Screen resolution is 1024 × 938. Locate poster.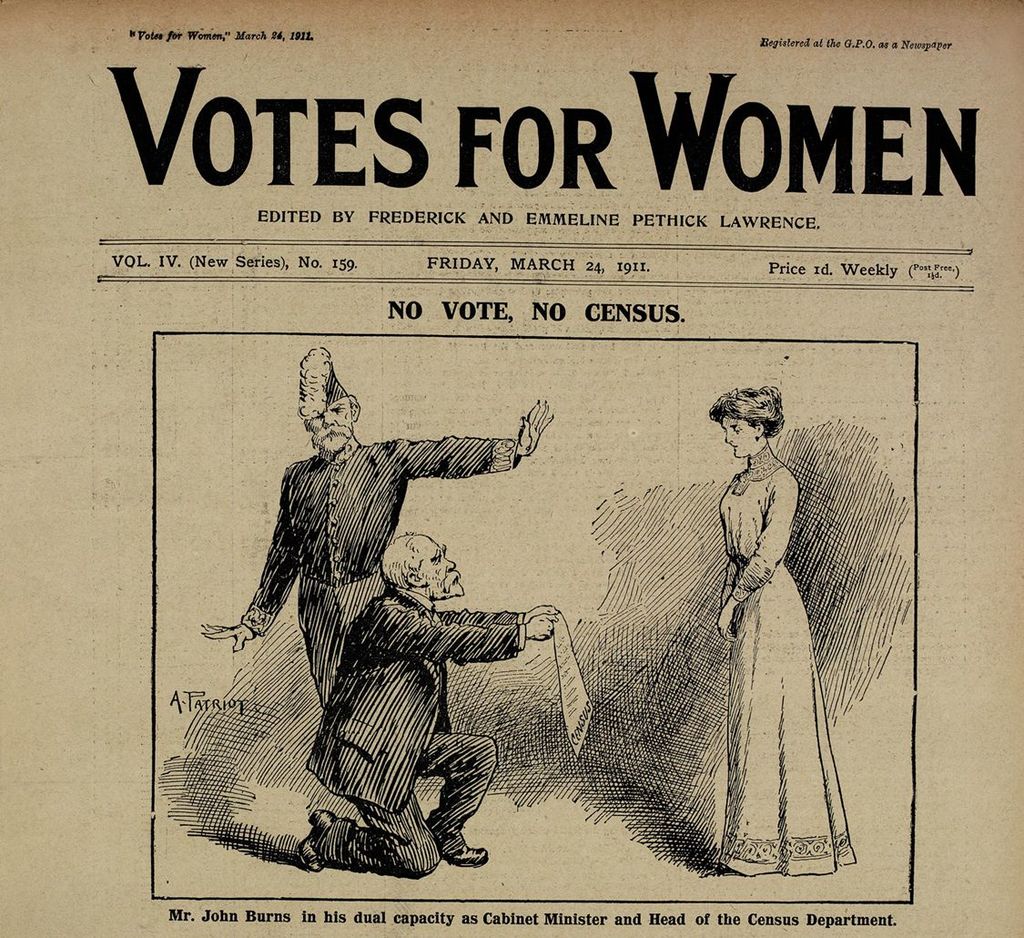
[left=0, top=0, right=1023, bottom=937].
